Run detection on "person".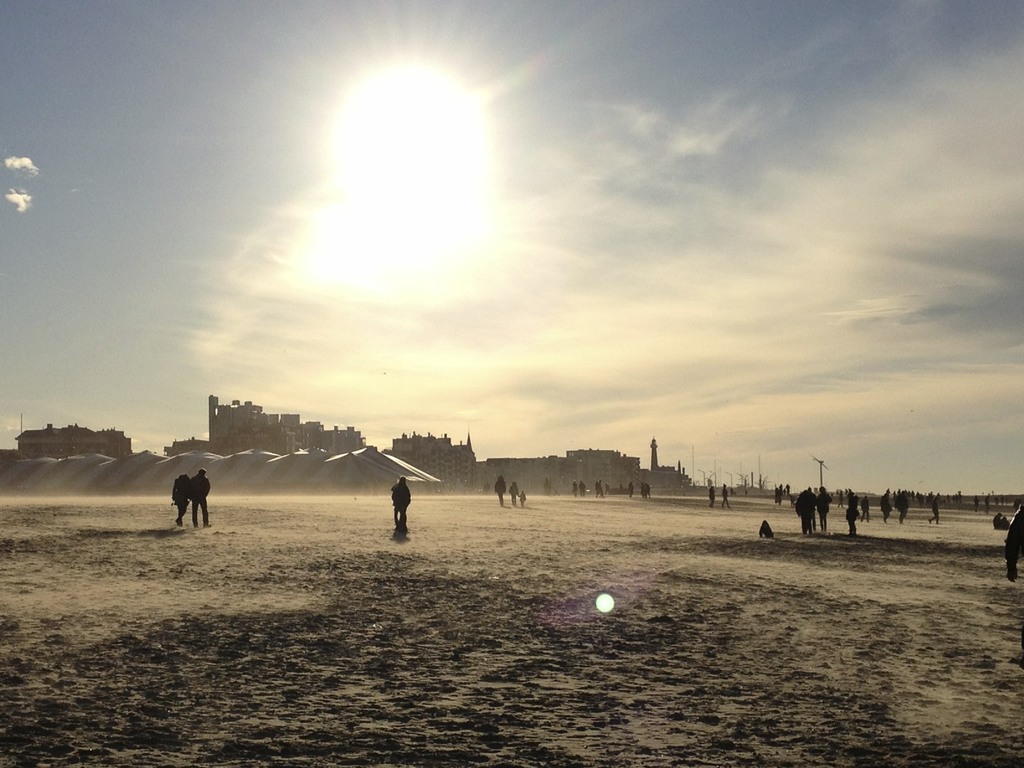
Result: {"left": 858, "top": 493, "right": 868, "bottom": 522}.
